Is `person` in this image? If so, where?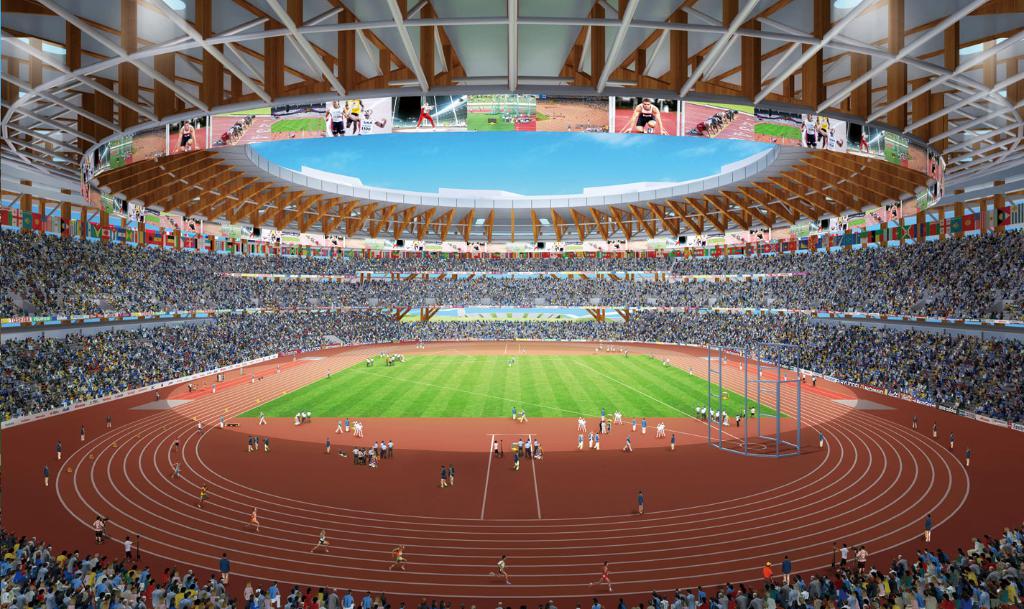
Yes, at x1=622 y1=98 x2=670 y2=137.
